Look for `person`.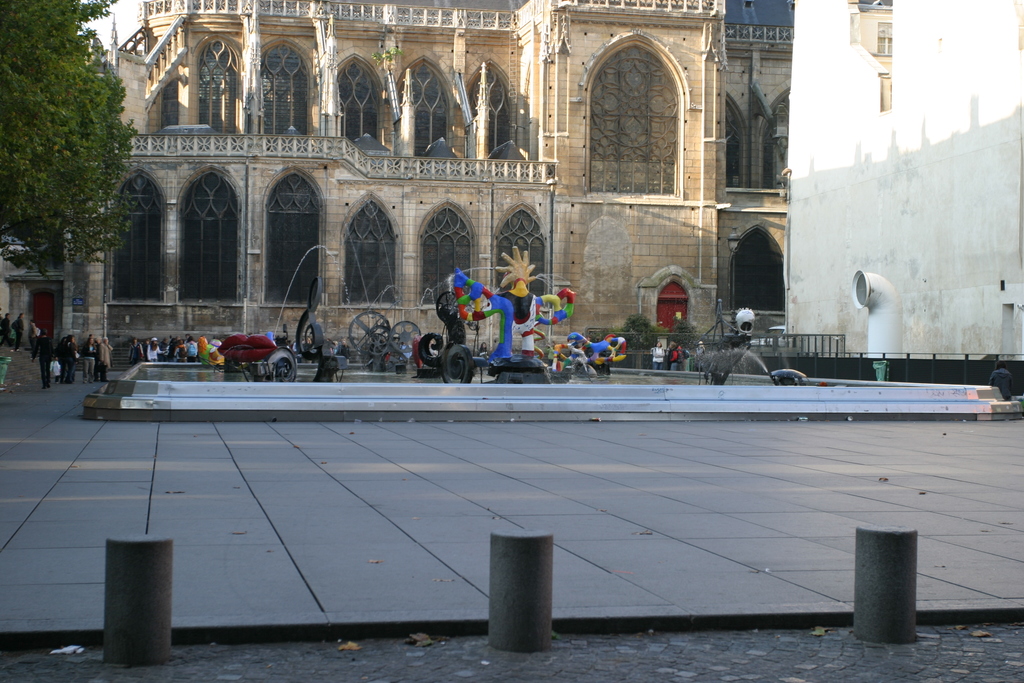
Found: [65,333,84,382].
